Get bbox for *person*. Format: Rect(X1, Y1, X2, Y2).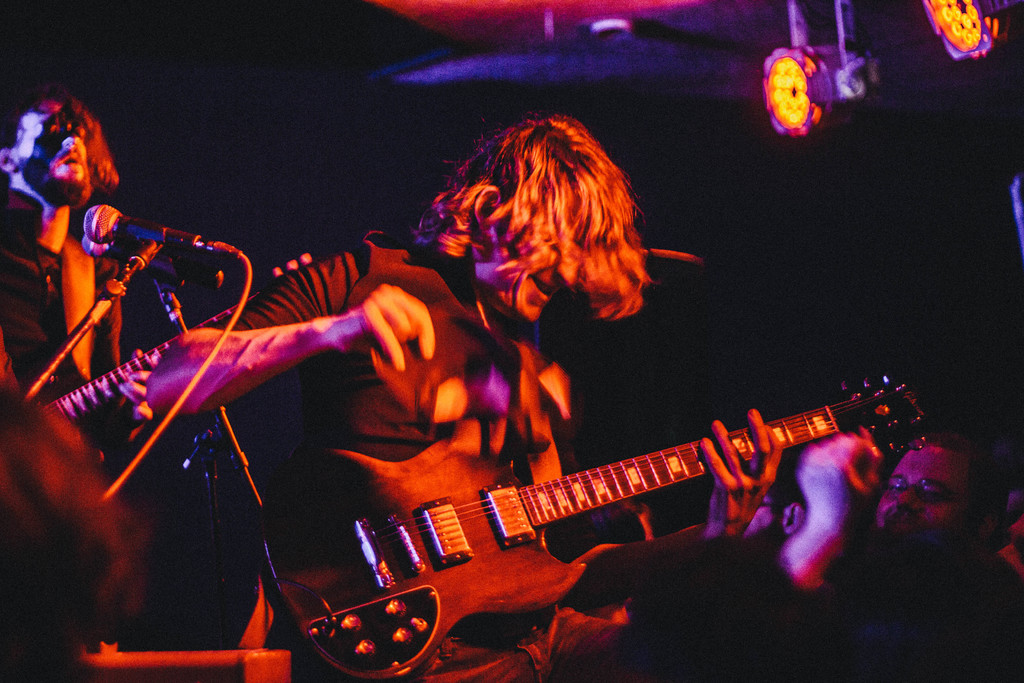
Rect(120, 115, 833, 663).
